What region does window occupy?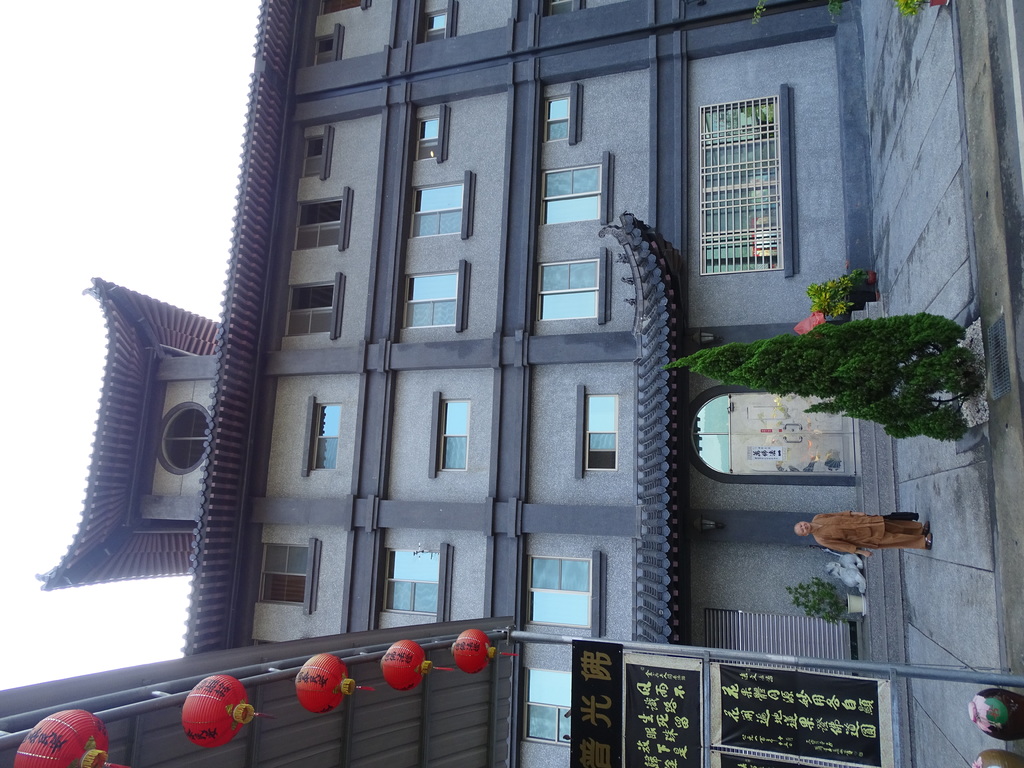
{"left": 308, "top": 404, "right": 341, "bottom": 469}.
